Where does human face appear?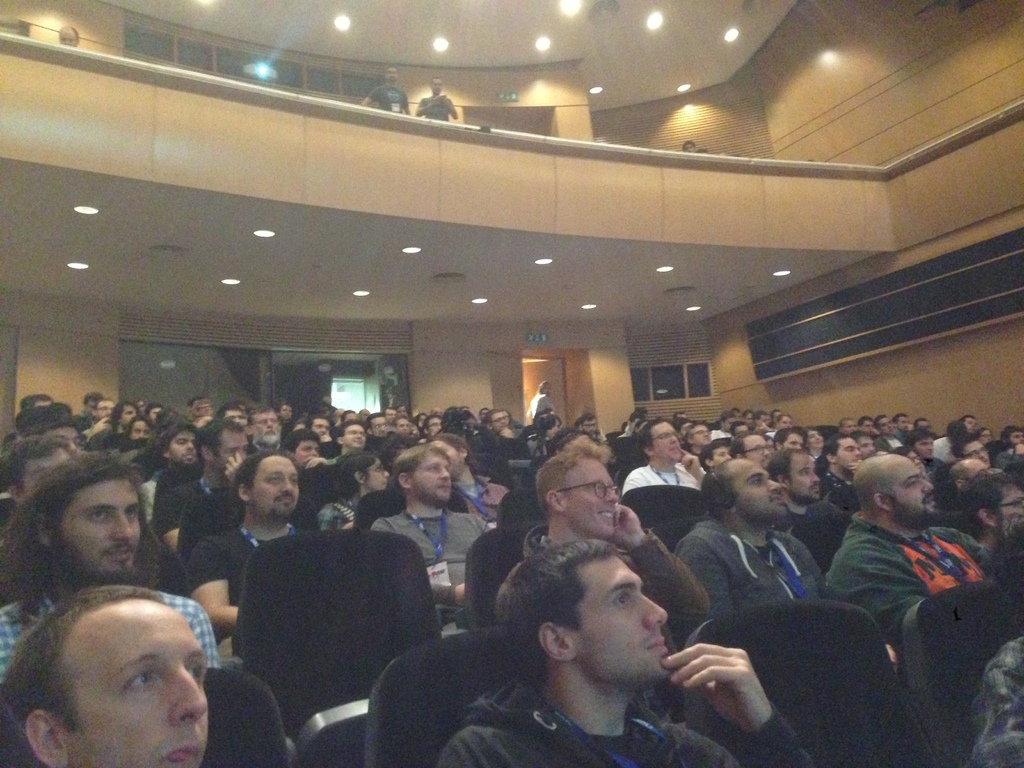
Appears at region(890, 460, 935, 516).
